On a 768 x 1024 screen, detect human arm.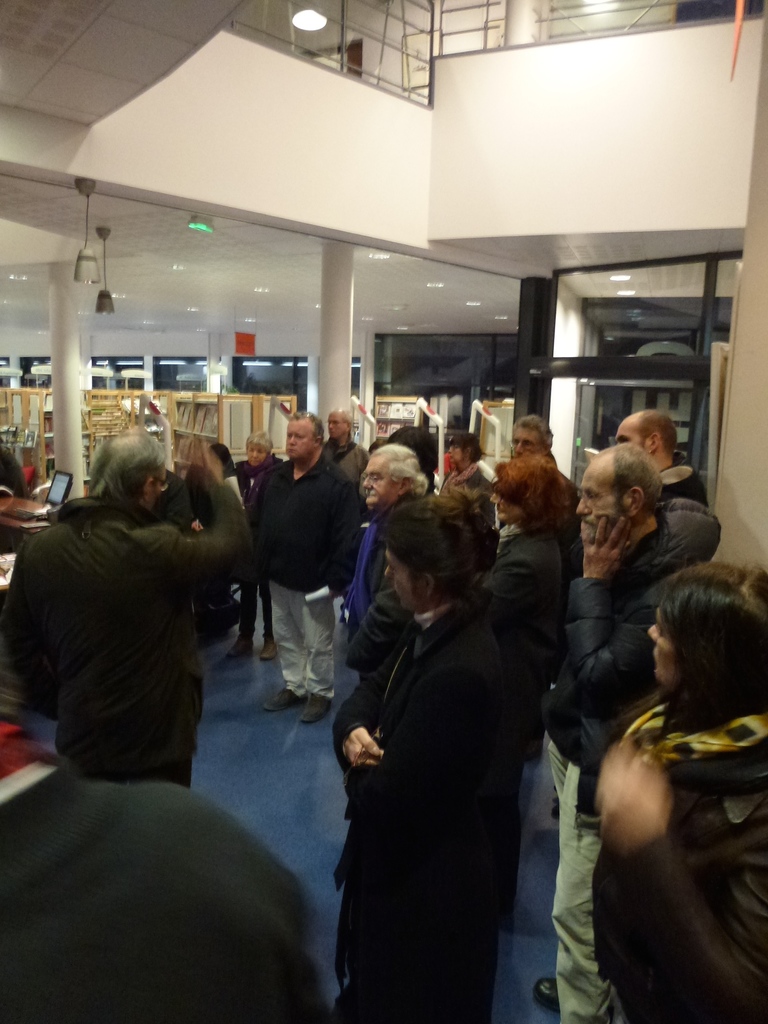
(340, 723, 383, 766).
